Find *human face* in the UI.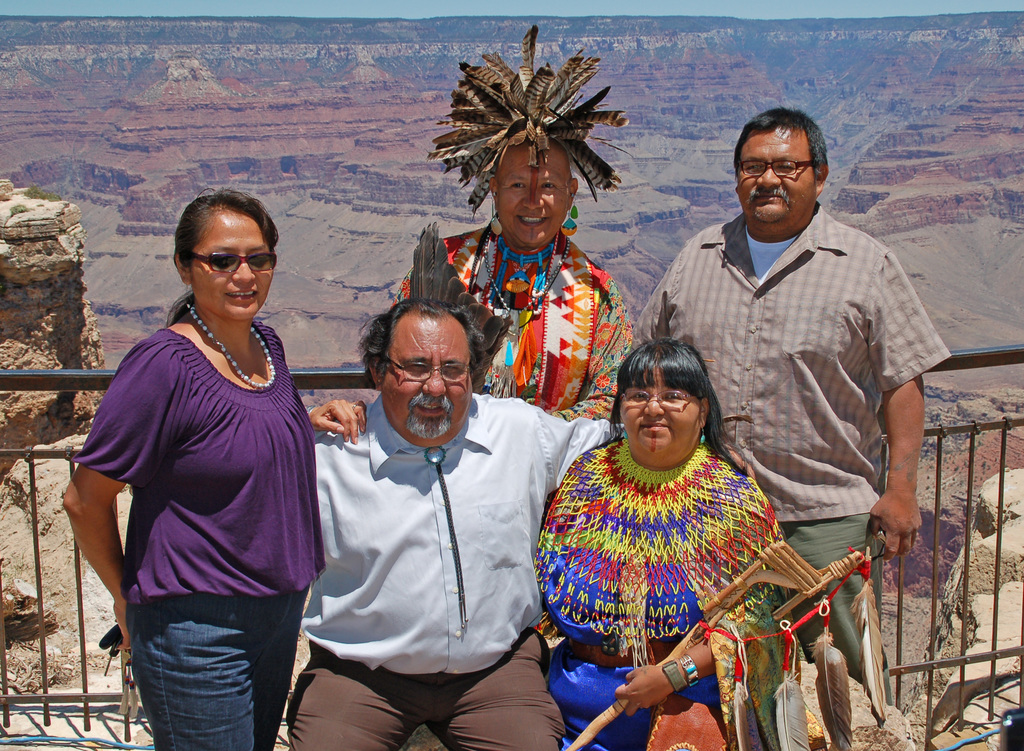
UI element at [left=492, top=149, right=572, bottom=244].
